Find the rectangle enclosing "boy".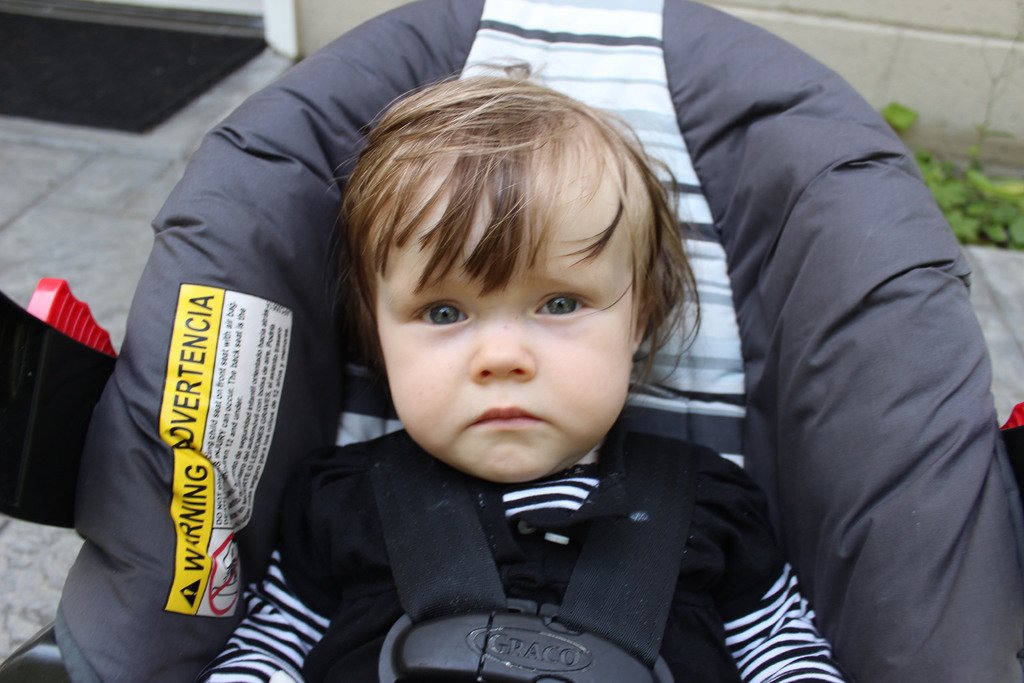
box=[205, 54, 845, 682].
